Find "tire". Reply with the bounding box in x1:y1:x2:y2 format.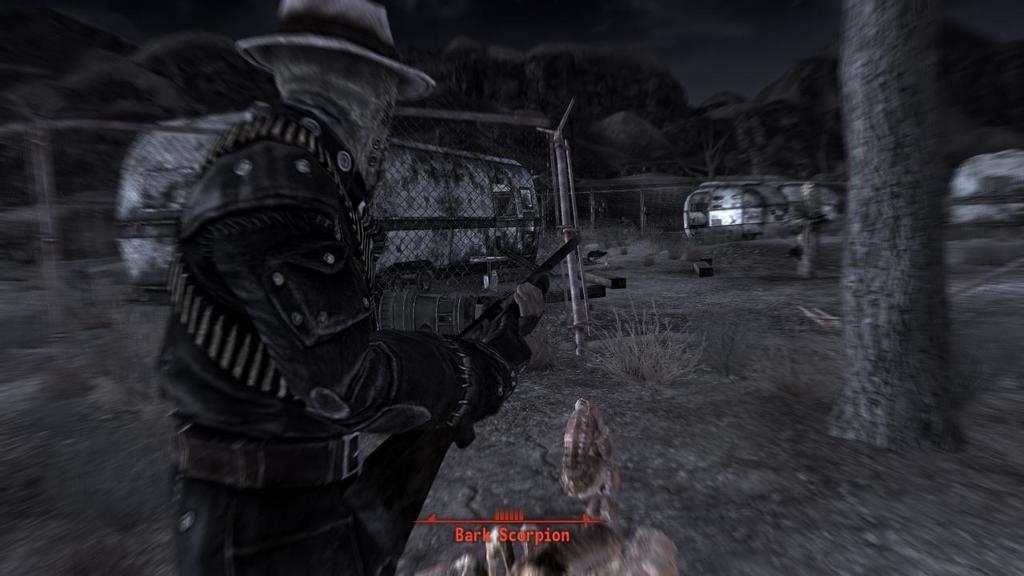
418:271:433:294.
